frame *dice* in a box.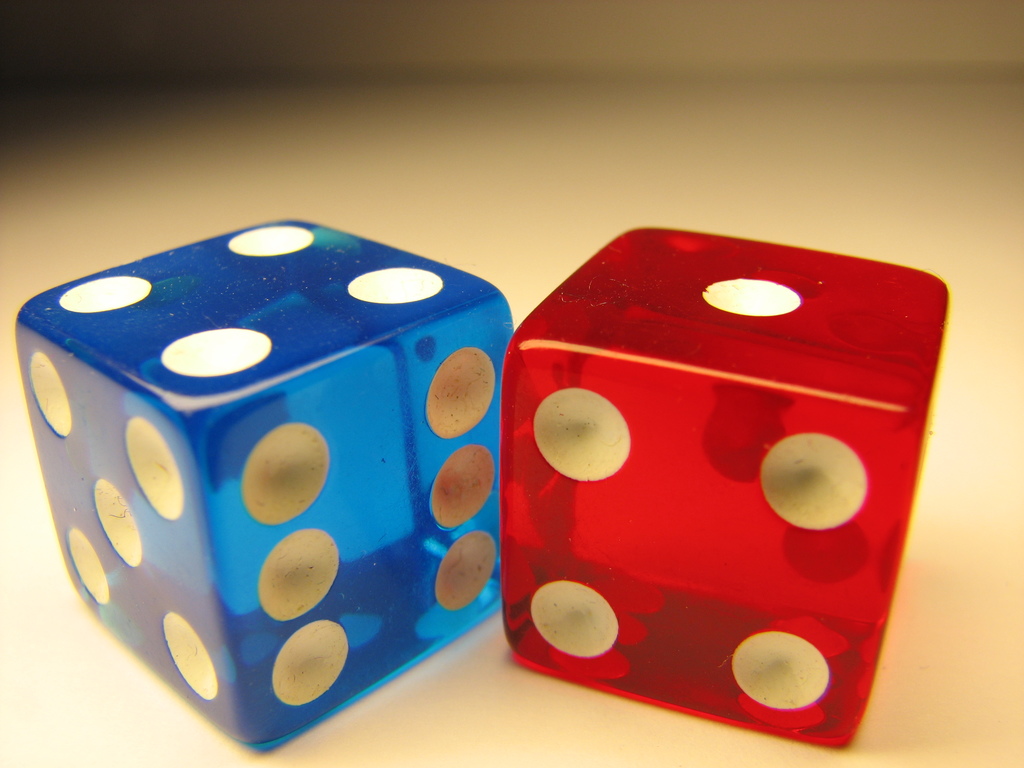
pyautogui.locateOnScreen(507, 223, 951, 746).
